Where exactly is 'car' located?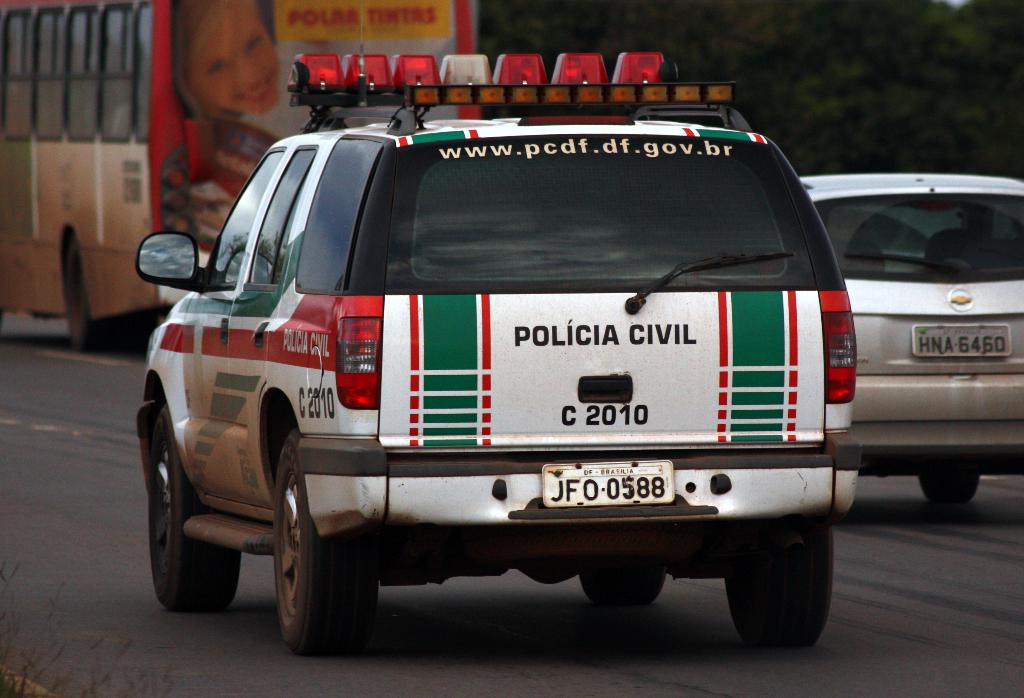
Its bounding box is 135, 51, 908, 669.
